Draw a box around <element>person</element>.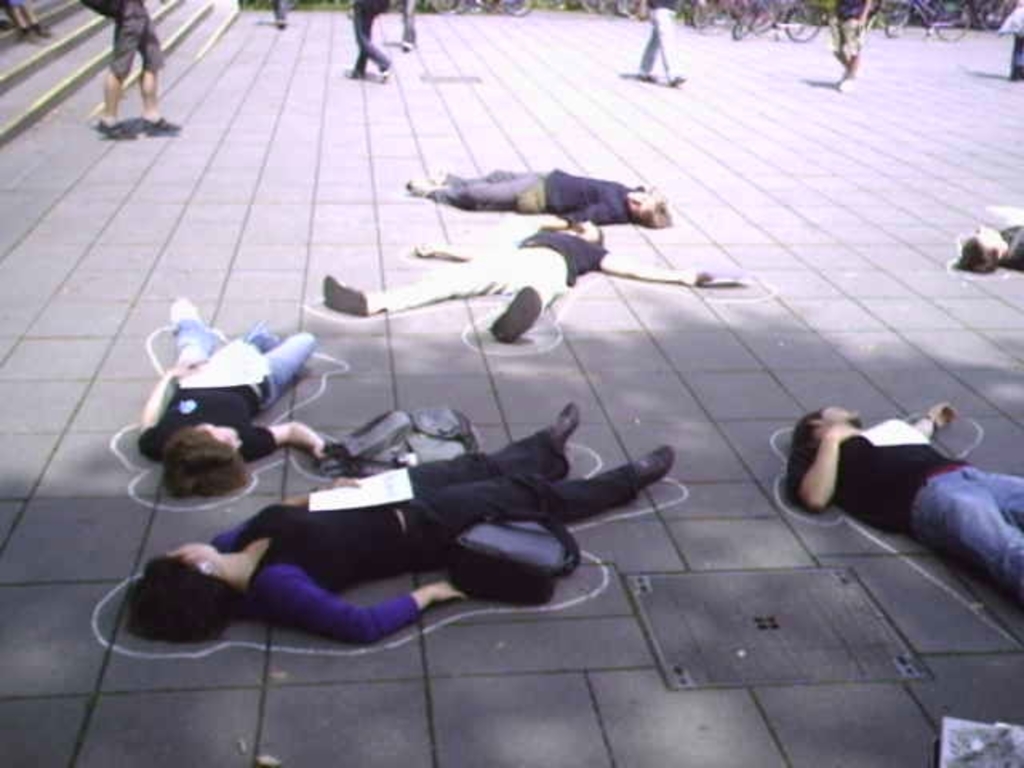
locate(408, 168, 672, 229).
